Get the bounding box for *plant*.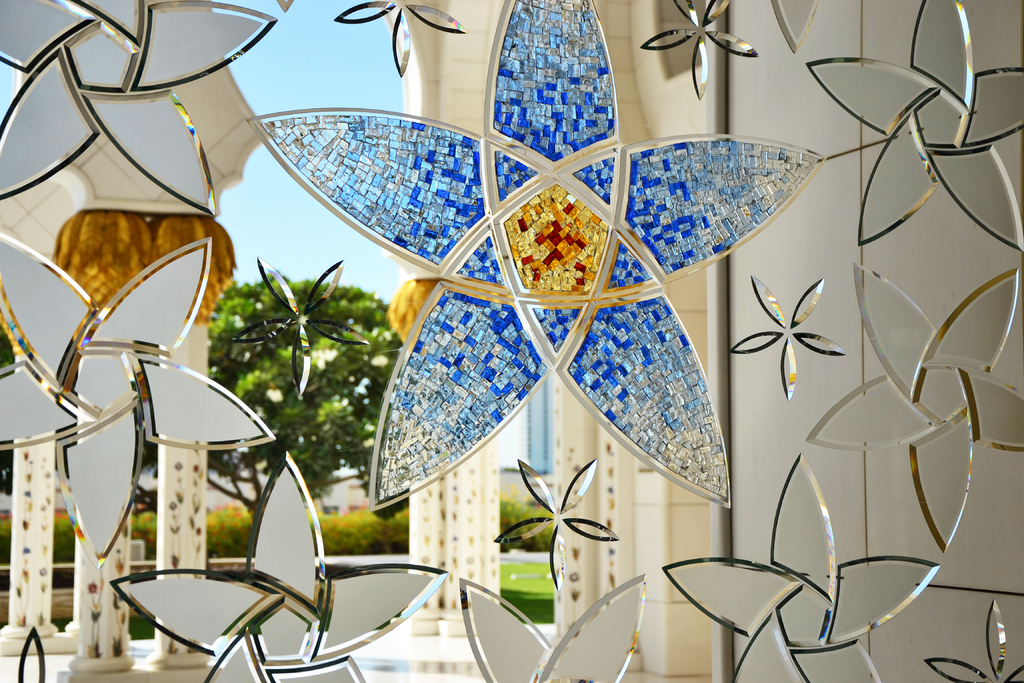
select_region(204, 490, 257, 556).
